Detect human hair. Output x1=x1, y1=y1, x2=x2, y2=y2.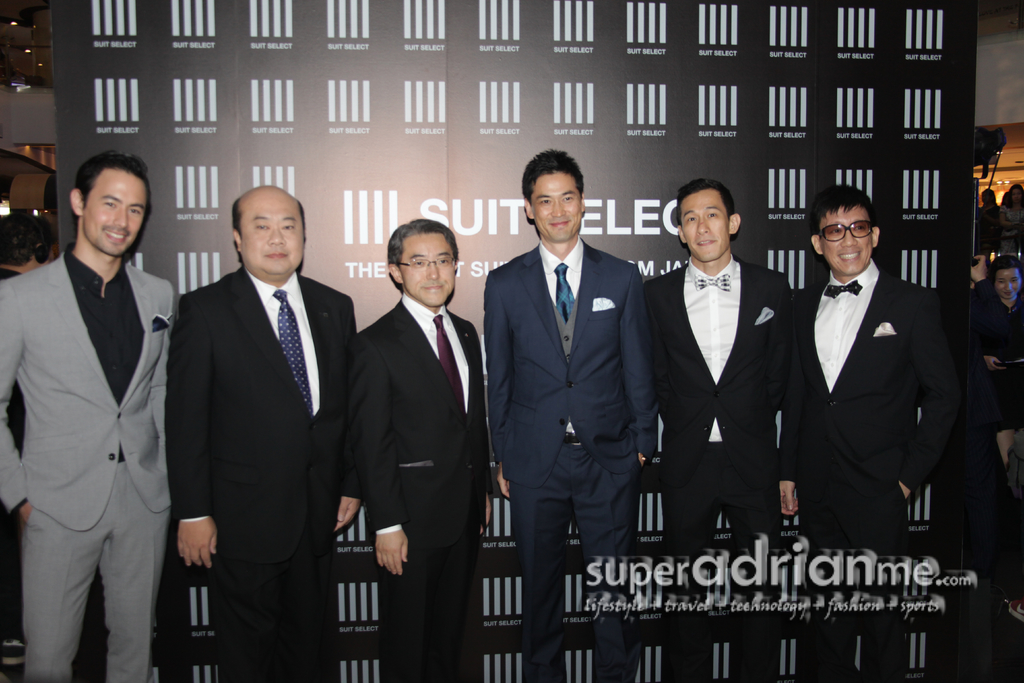
x1=236, y1=197, x2=307, y2=236.
